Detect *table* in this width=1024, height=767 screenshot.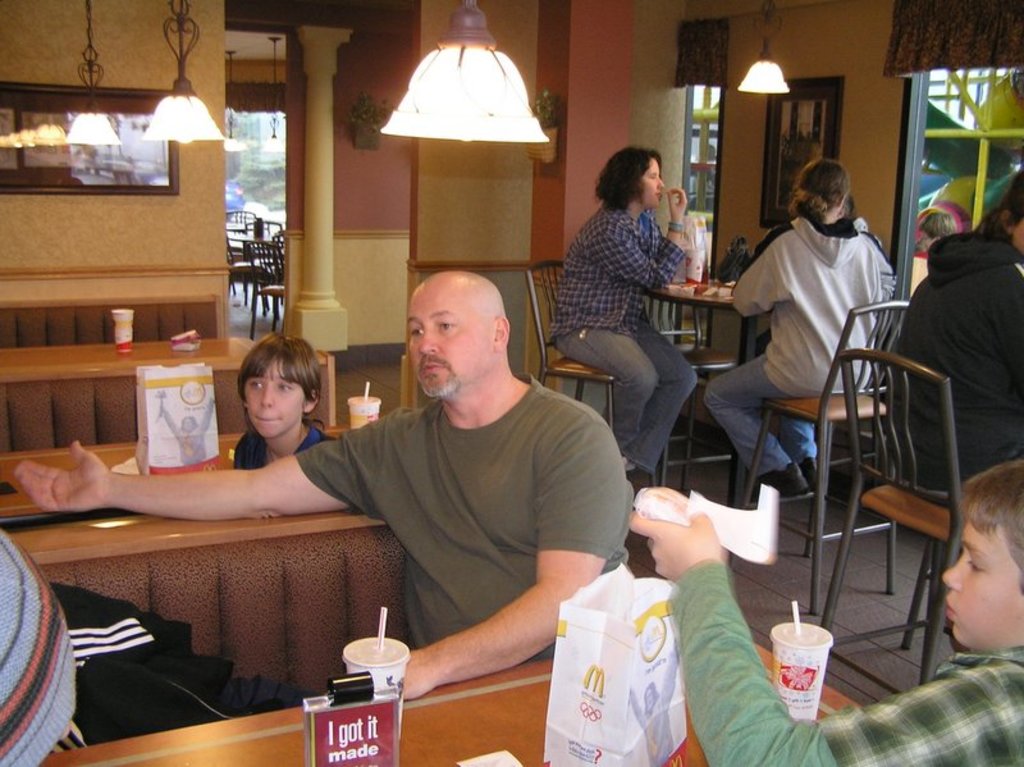
Detection: x1=0 y1=426 x2=399 y2=562.
